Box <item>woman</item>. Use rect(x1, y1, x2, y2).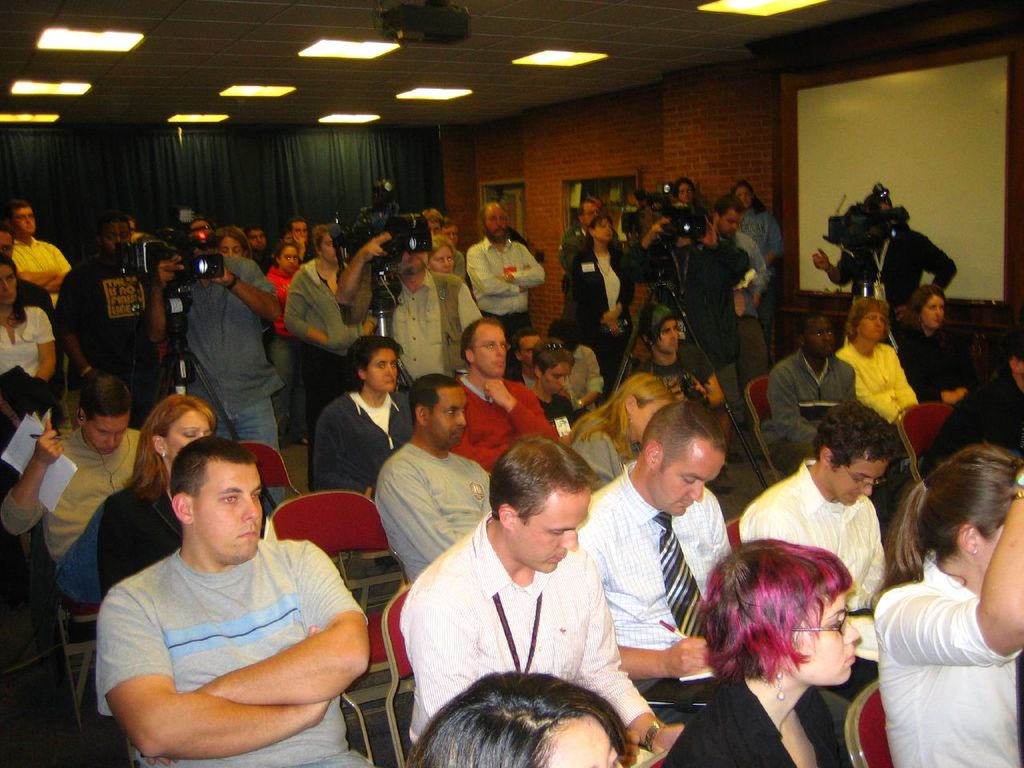
rect(533, 338, 587, 422).
